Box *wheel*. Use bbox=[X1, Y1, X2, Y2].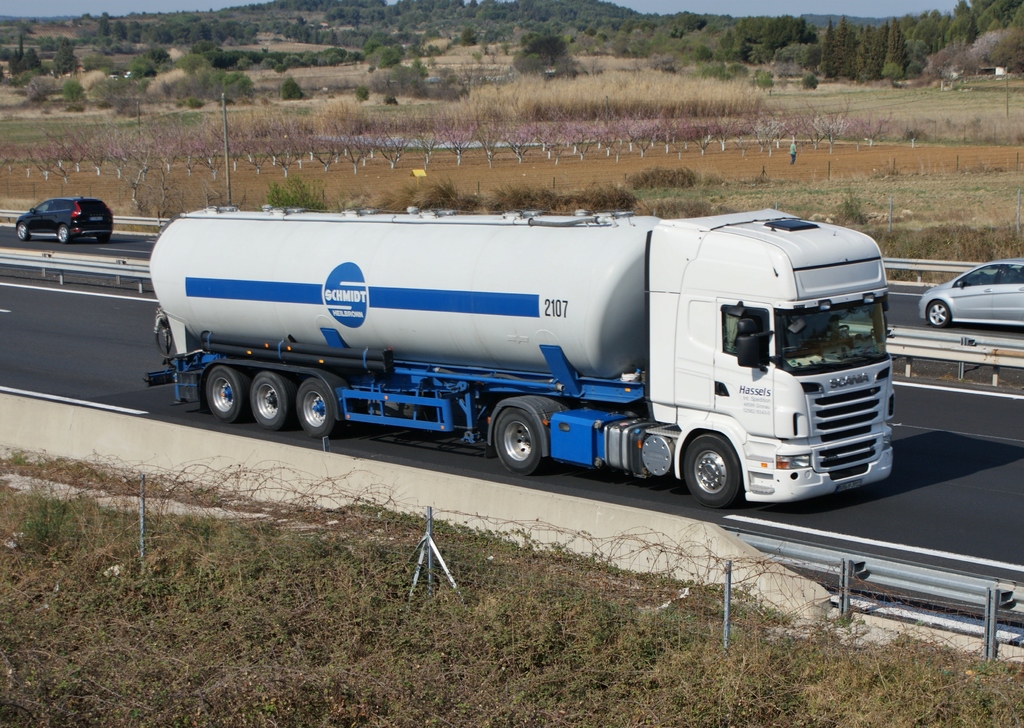
bbox=[207, 362, 246, 419].
